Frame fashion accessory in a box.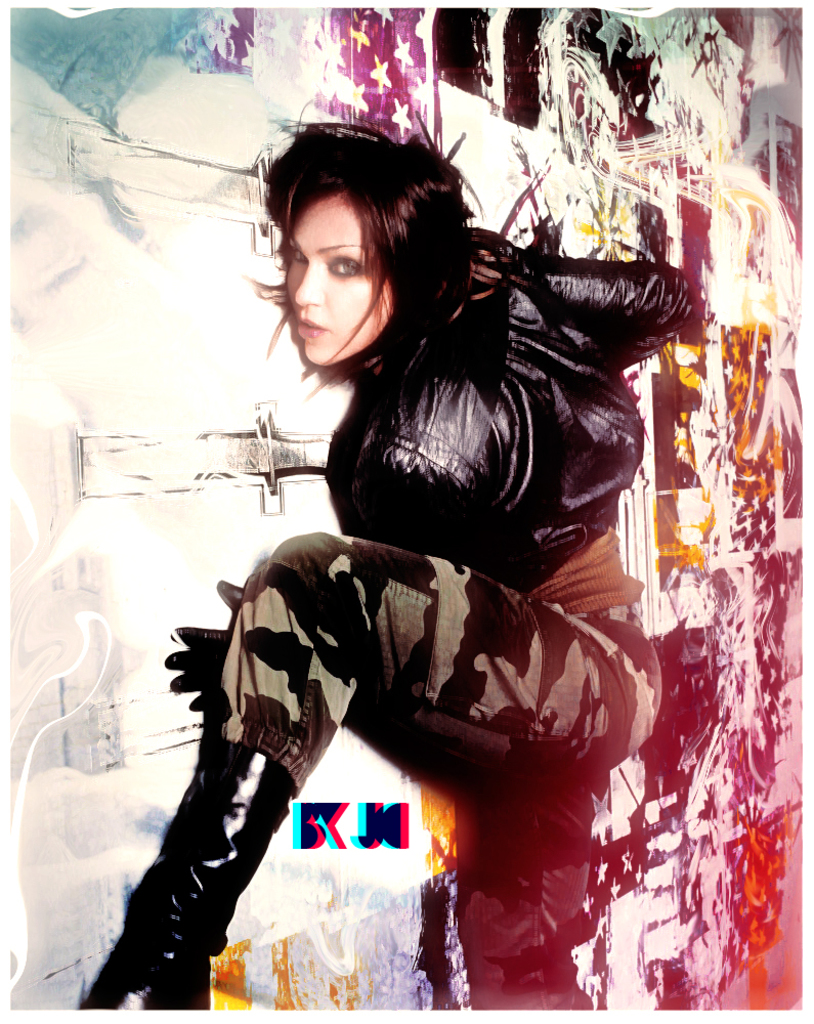
left=83, top=745, right=300, bottom=1009.
